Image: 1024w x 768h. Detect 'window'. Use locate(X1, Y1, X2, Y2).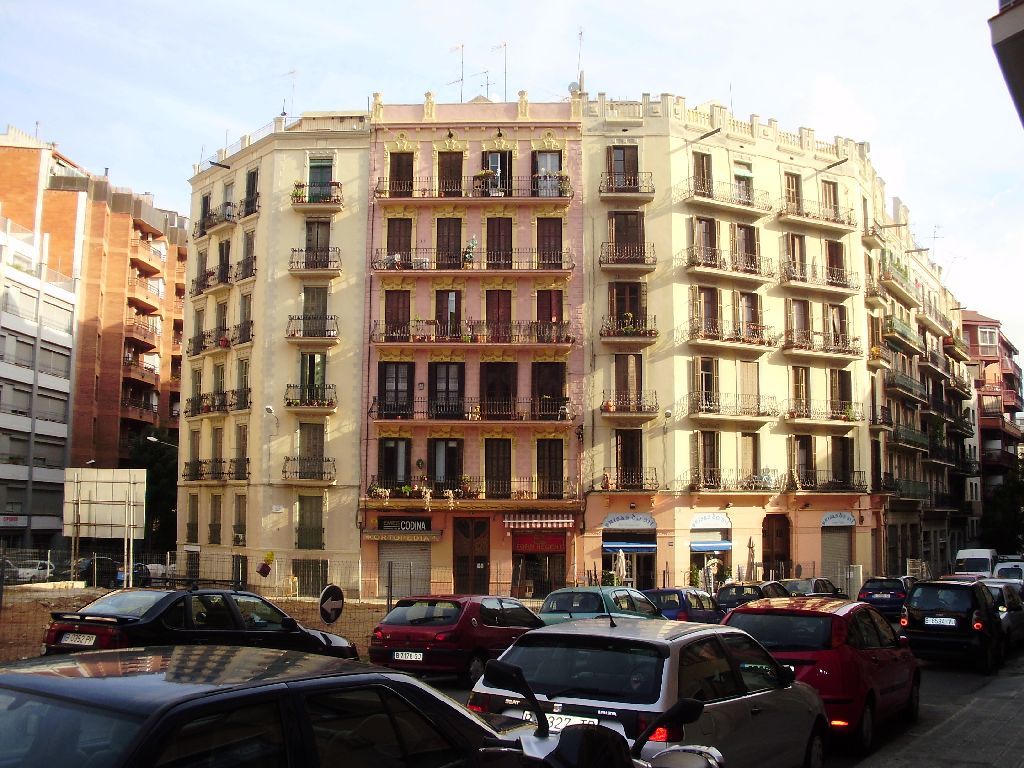
locate(488, 288, 525, 346).
